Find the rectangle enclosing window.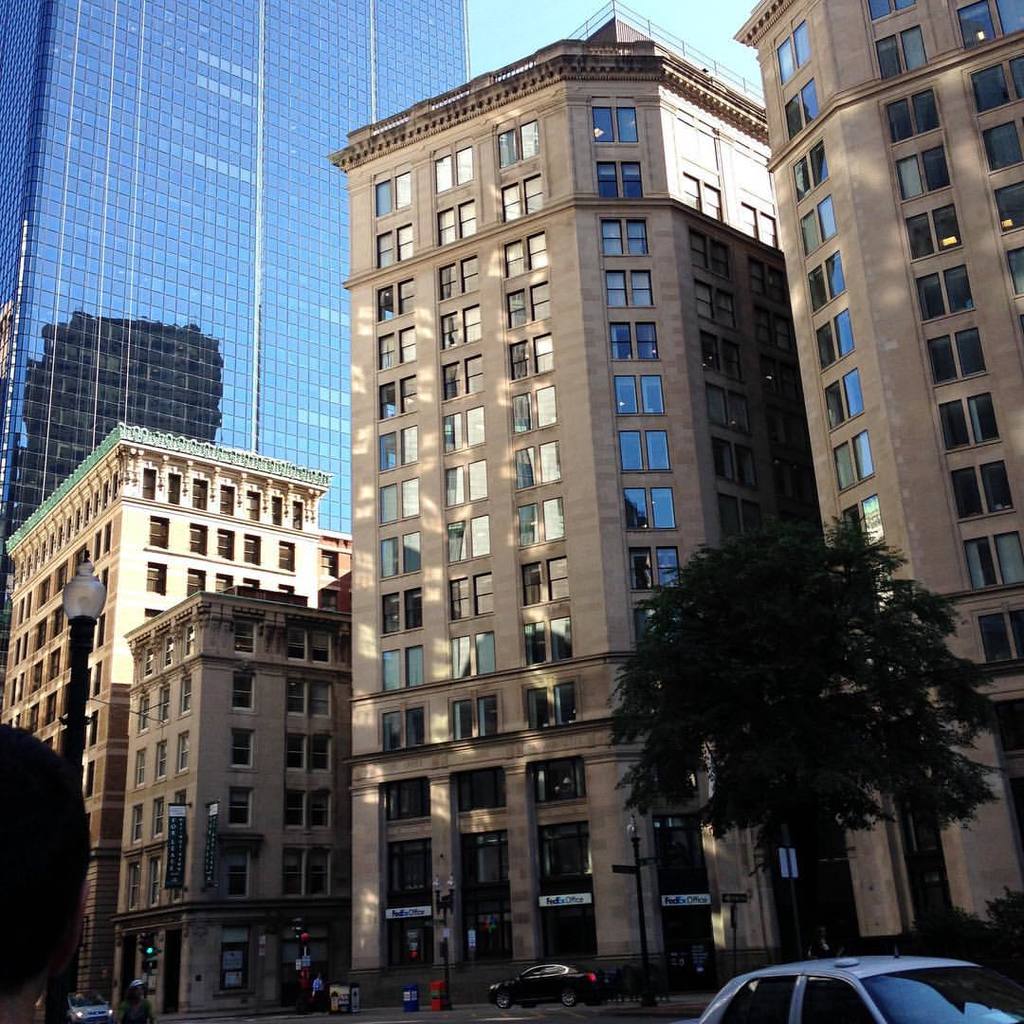
<box>375,276,419,324</box>.
